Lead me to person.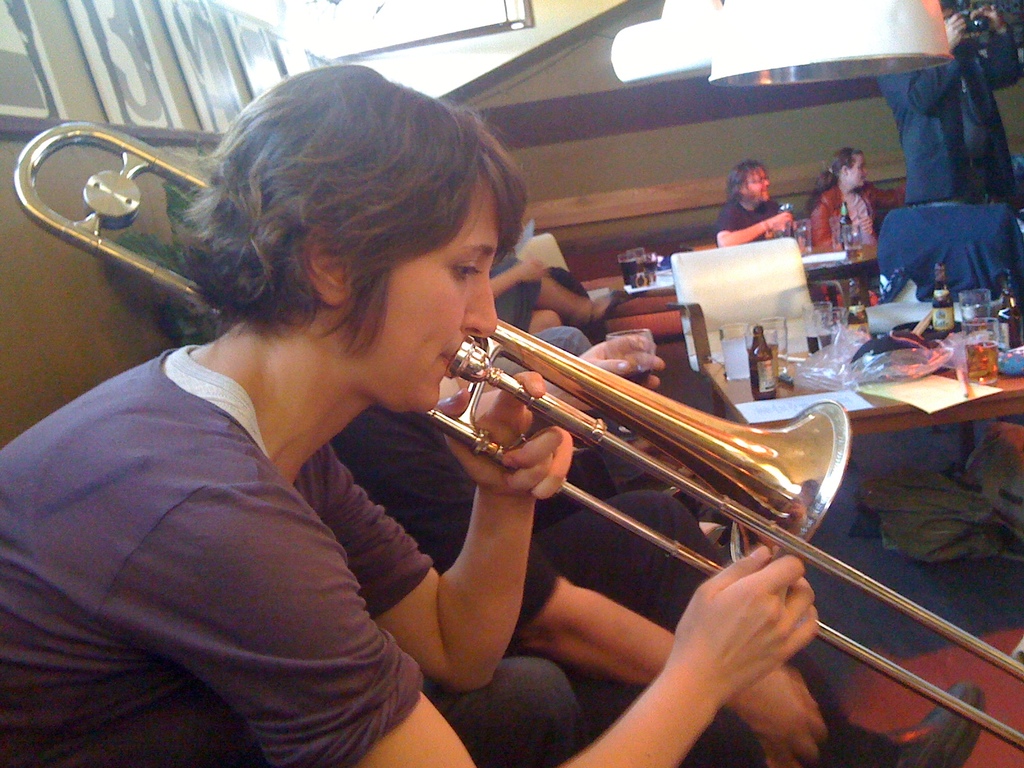
Lead to (left=0, top=56, right=821, bottom=765).
